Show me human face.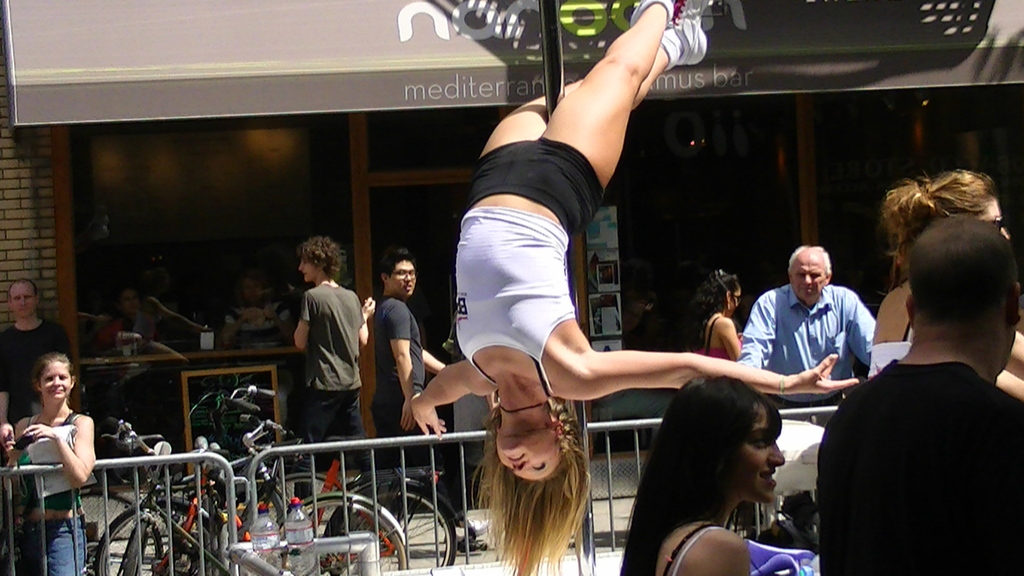
human face is here: x1=385, y1=261, x2=414, y2=297.
